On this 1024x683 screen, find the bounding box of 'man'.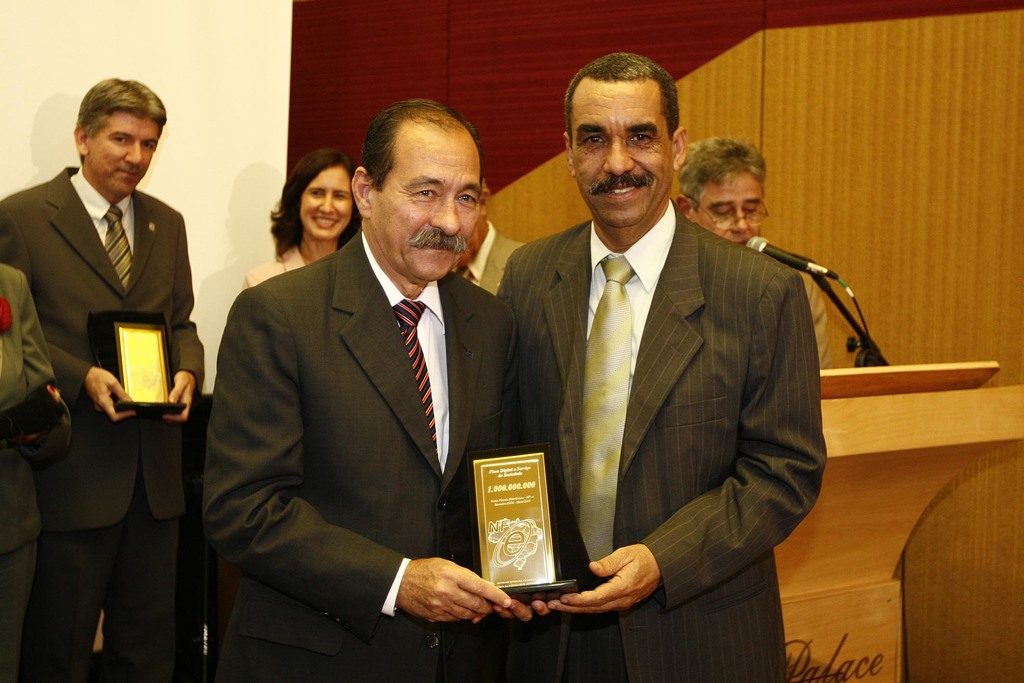
Bounding box: [left=495, top=56, right=828, bottom=682].
